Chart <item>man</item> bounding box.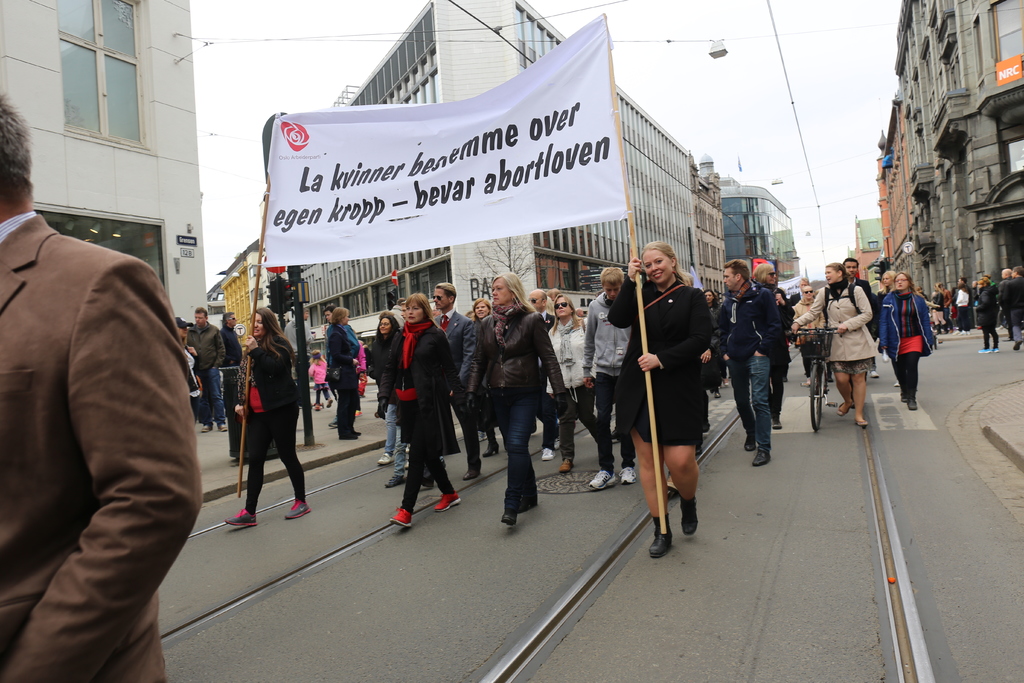
Charted: [x1=4, y1=147, x2=226, y2=680].
